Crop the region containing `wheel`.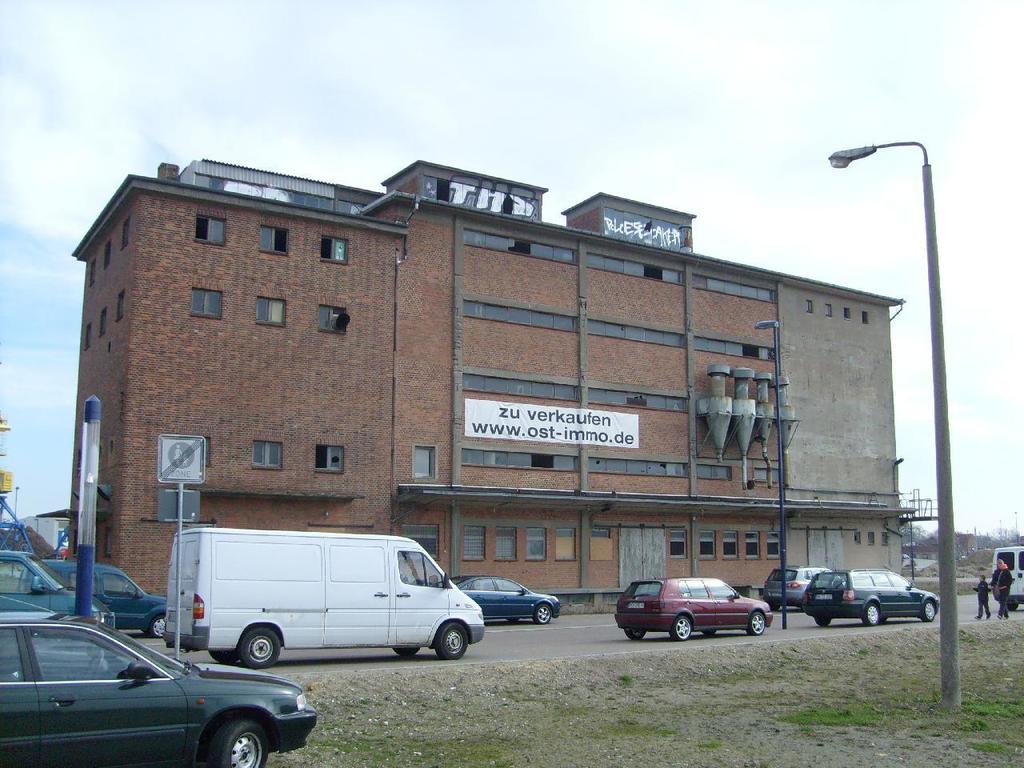
Crop region: 669,613,693,645.
